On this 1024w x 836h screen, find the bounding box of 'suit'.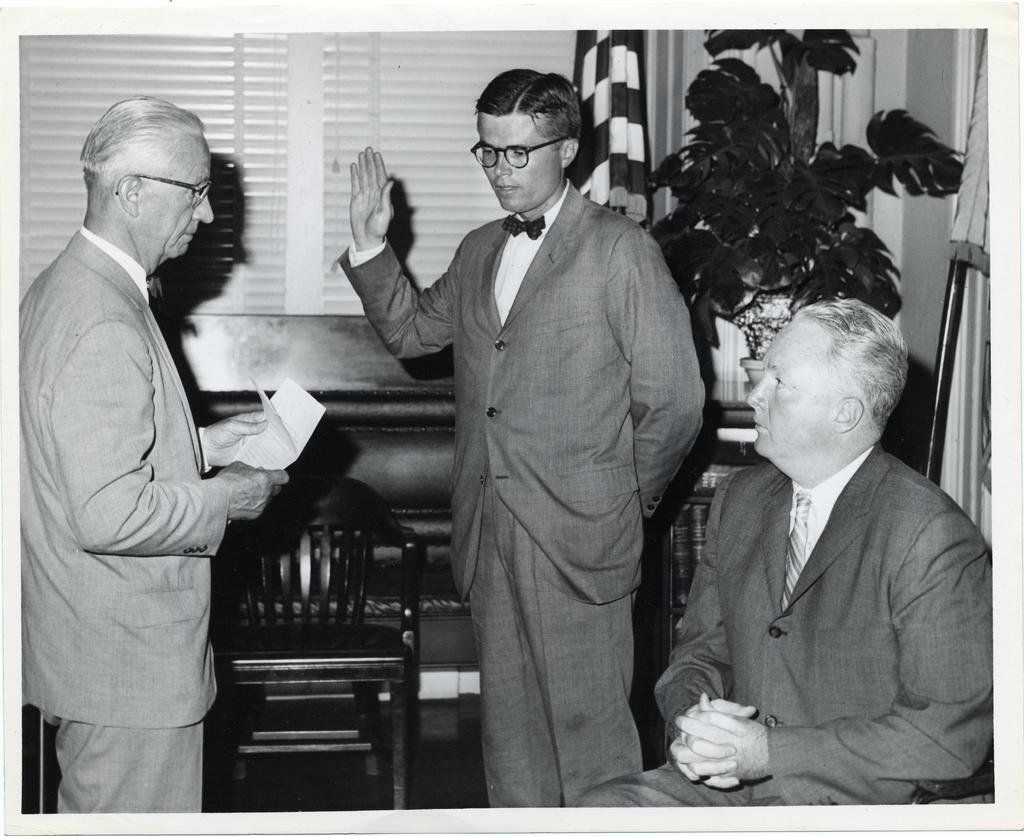
Bounding box: (x1=570, y1=441, x2=993, y2=810).
